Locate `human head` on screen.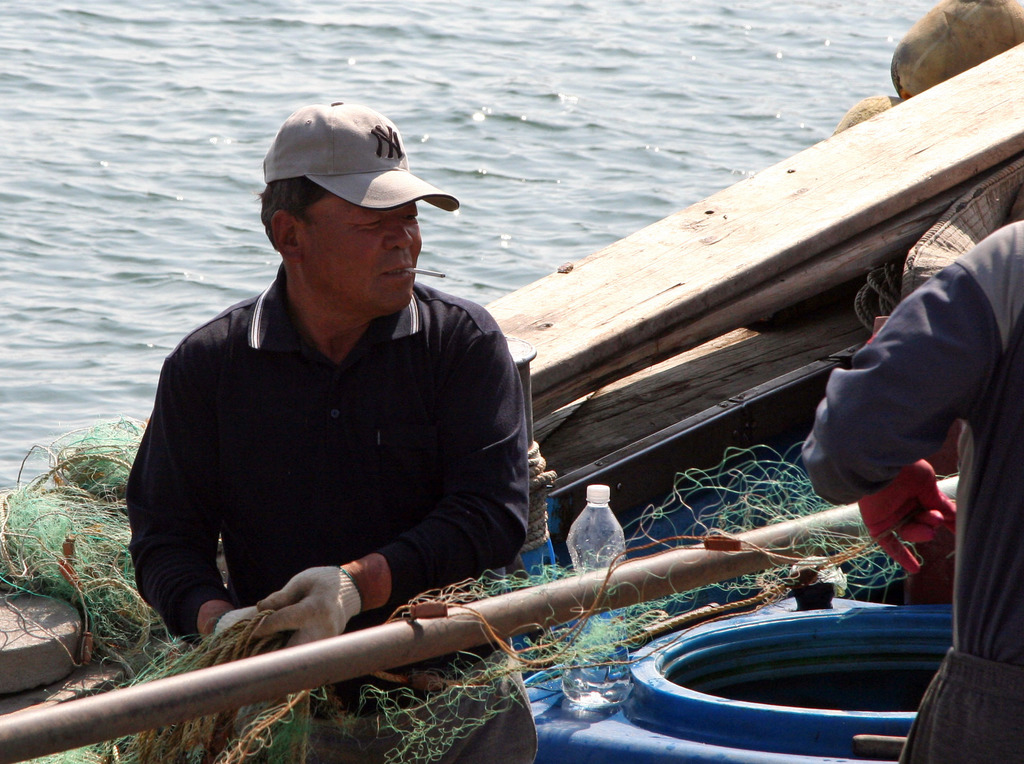
On screen at rect(257, 100, 439, 309).
